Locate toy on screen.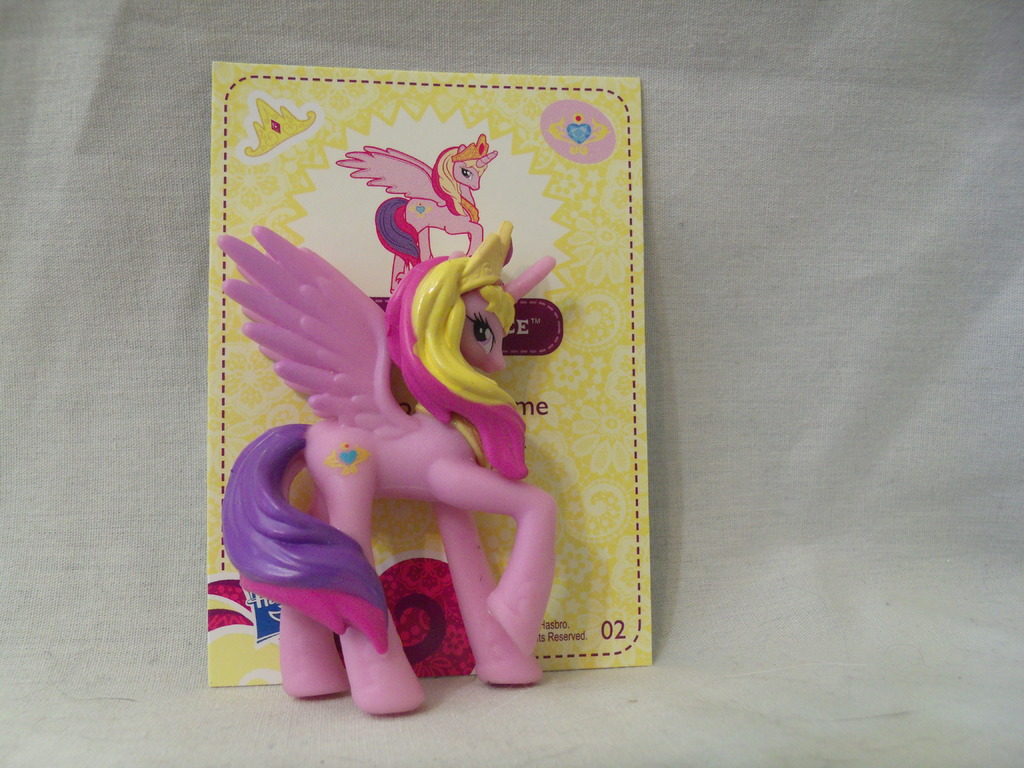
On screen at pyautogui.locateOnScreen(228, 214, 589, 674).
